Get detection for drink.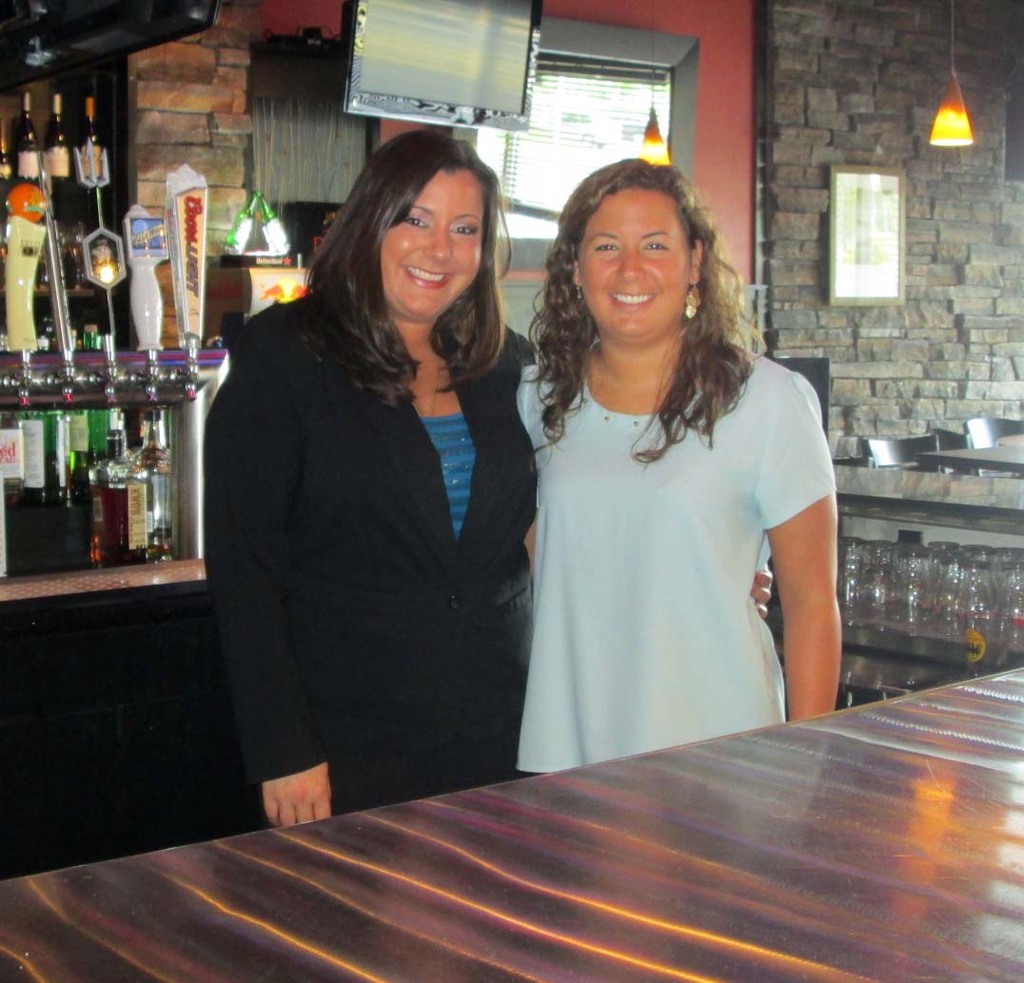
Detection: BBox(89, 408, 145, 563).
